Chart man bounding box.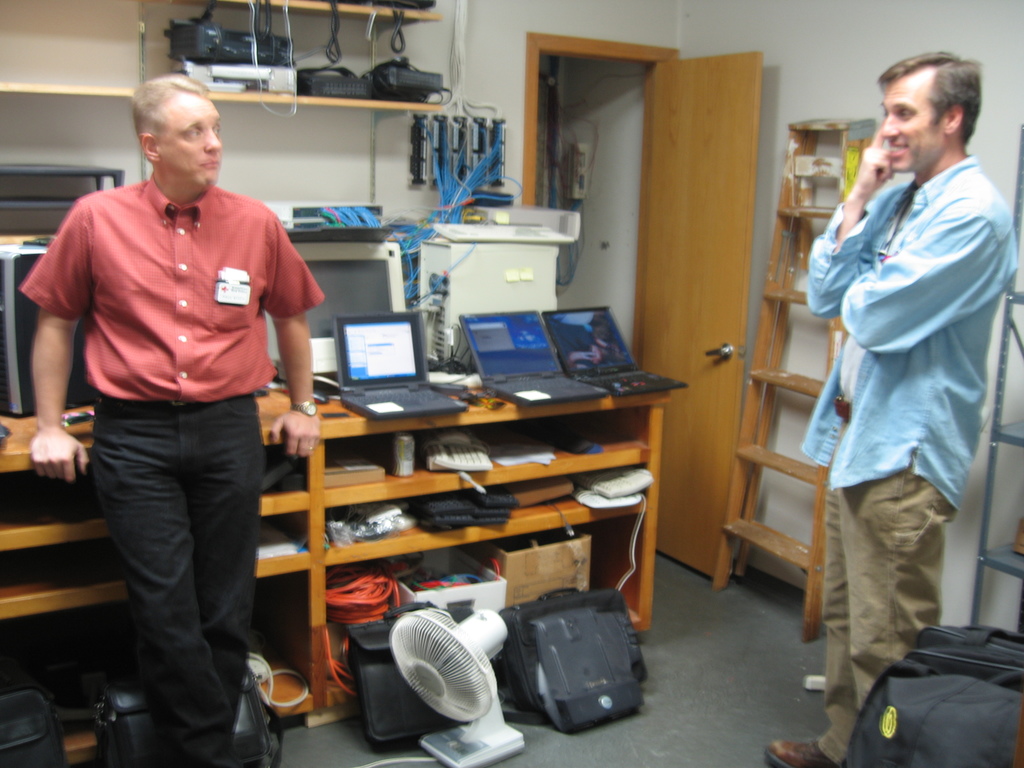
Charted: locate(29, 72, 324, 764).
